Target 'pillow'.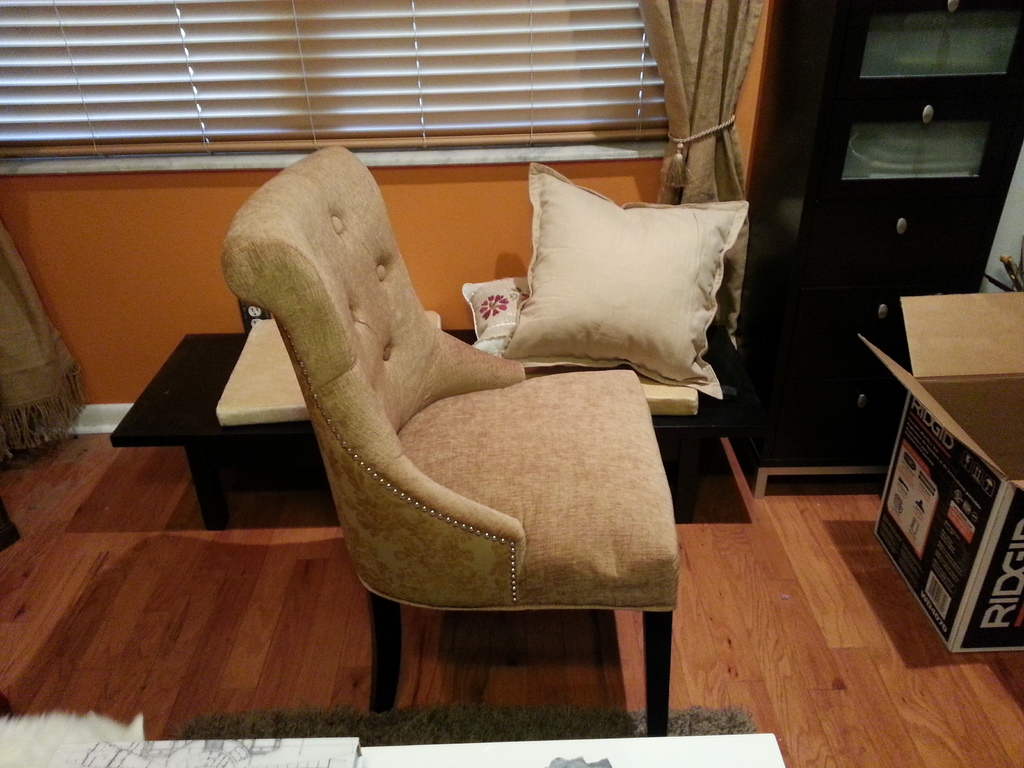
Target region: Rect(465, 271, 530, 359).
